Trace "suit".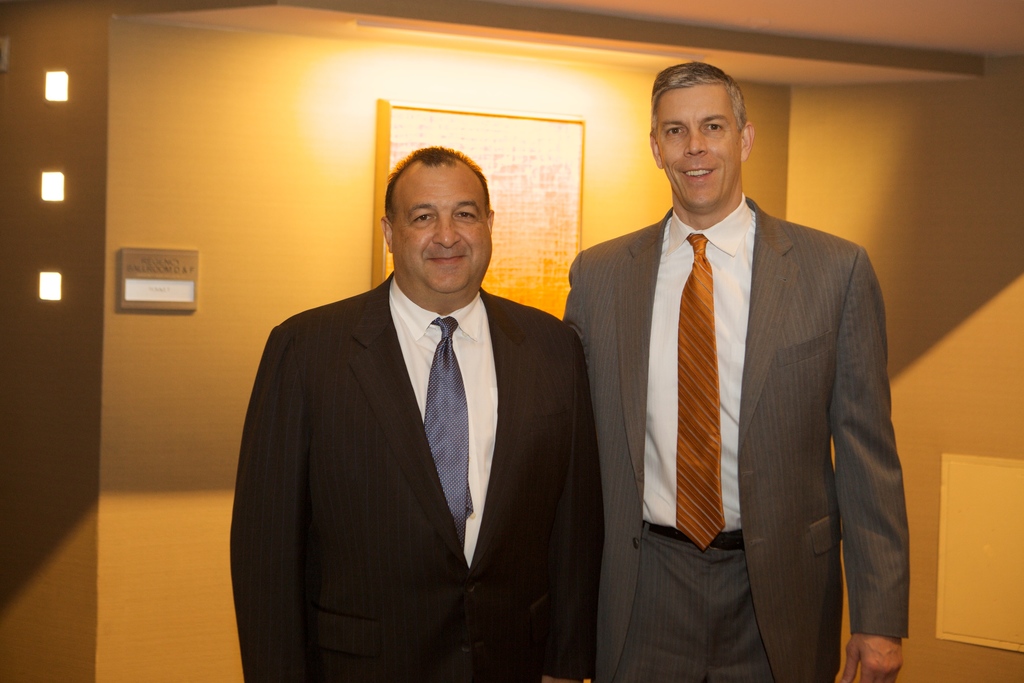
Traced to box=[237, 169, 598, 671].
